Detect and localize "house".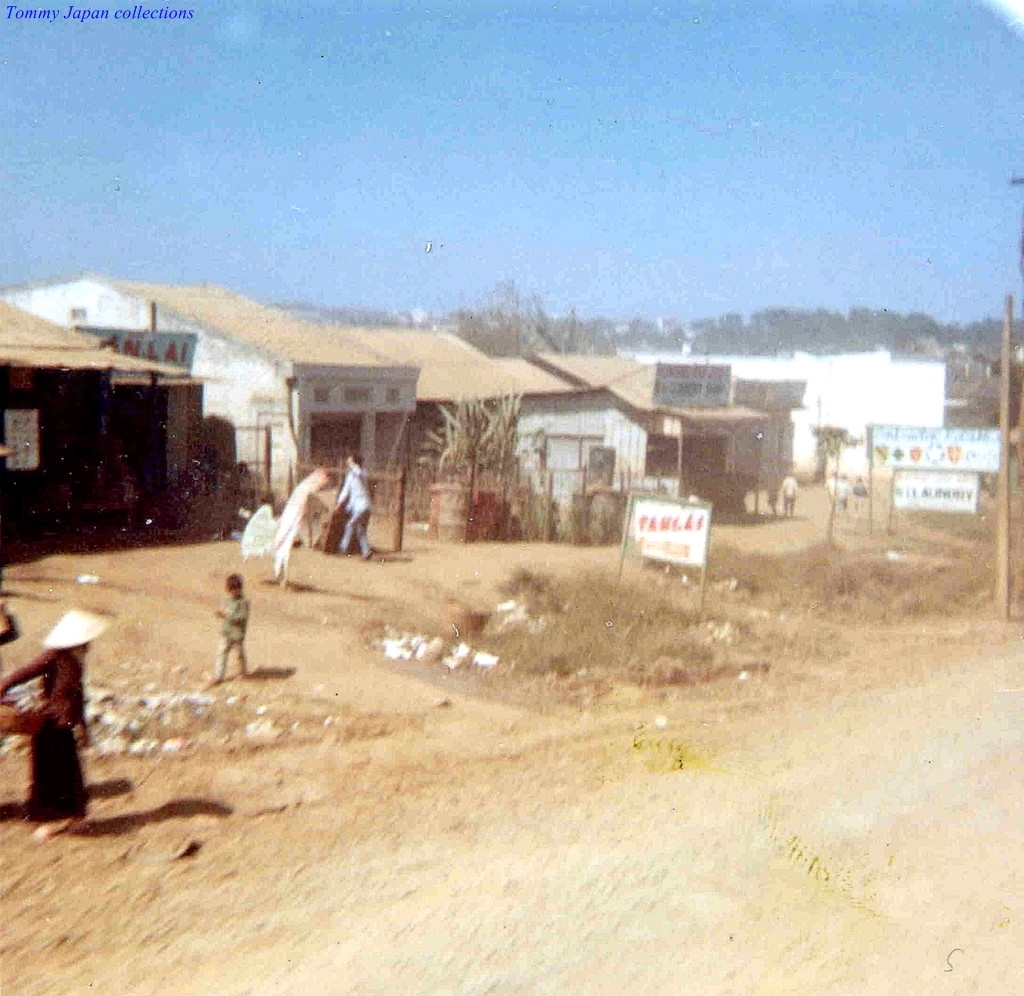
Localized at 0/291/207/552.
